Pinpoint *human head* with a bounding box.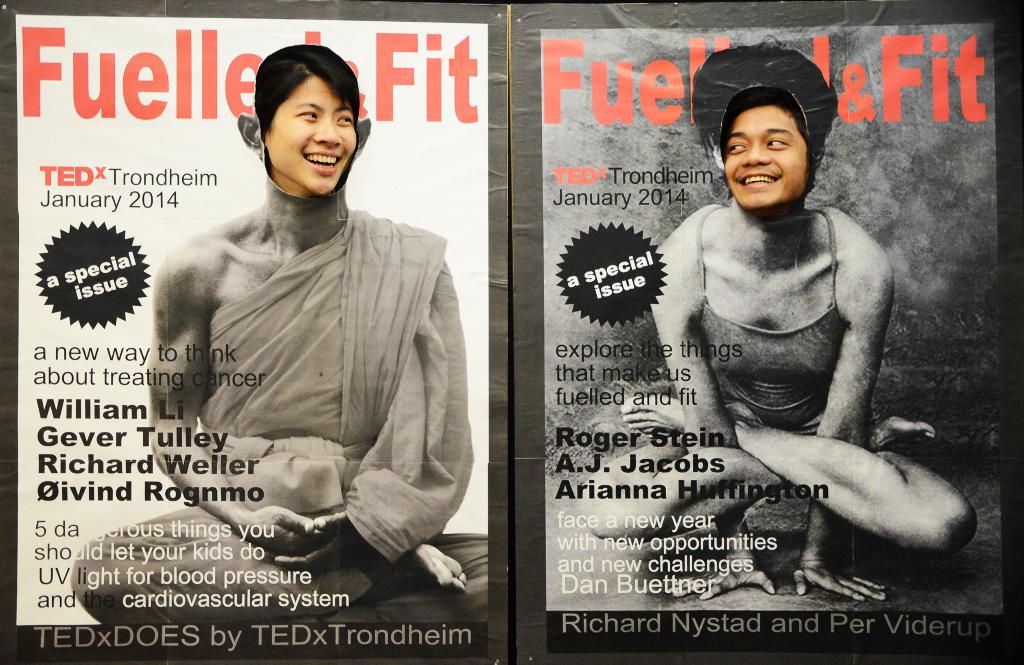
[x1=260, y1=47, x2=358, y2=190].
